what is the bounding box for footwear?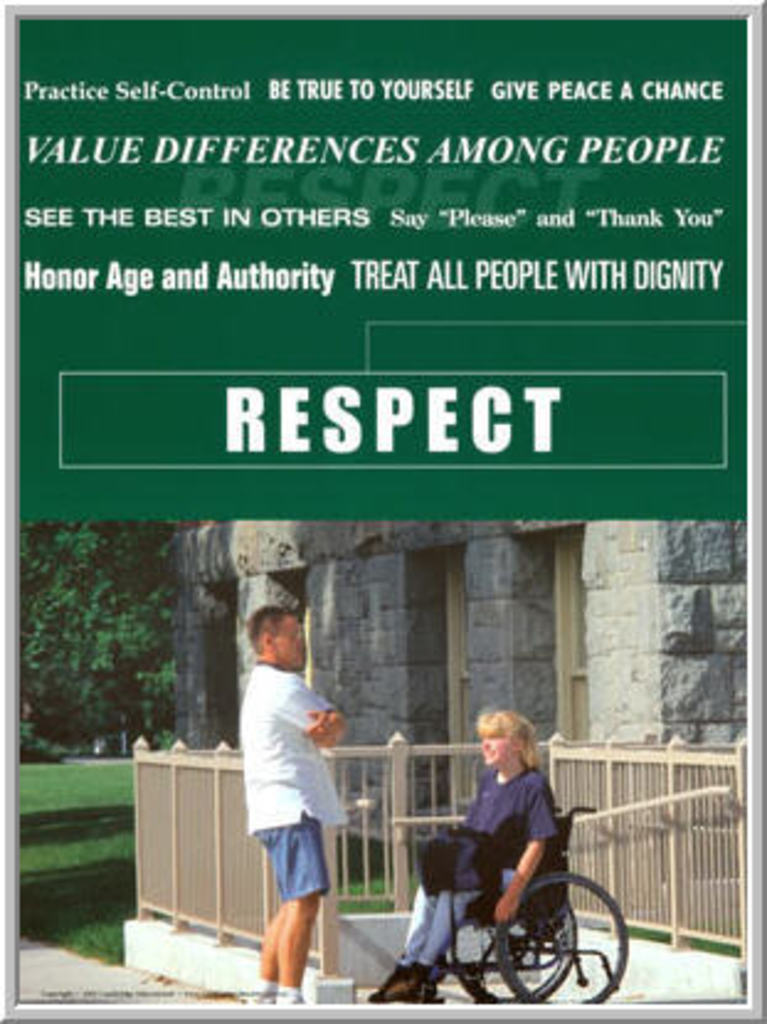
bbox=[372, 965, 412, 1004].
